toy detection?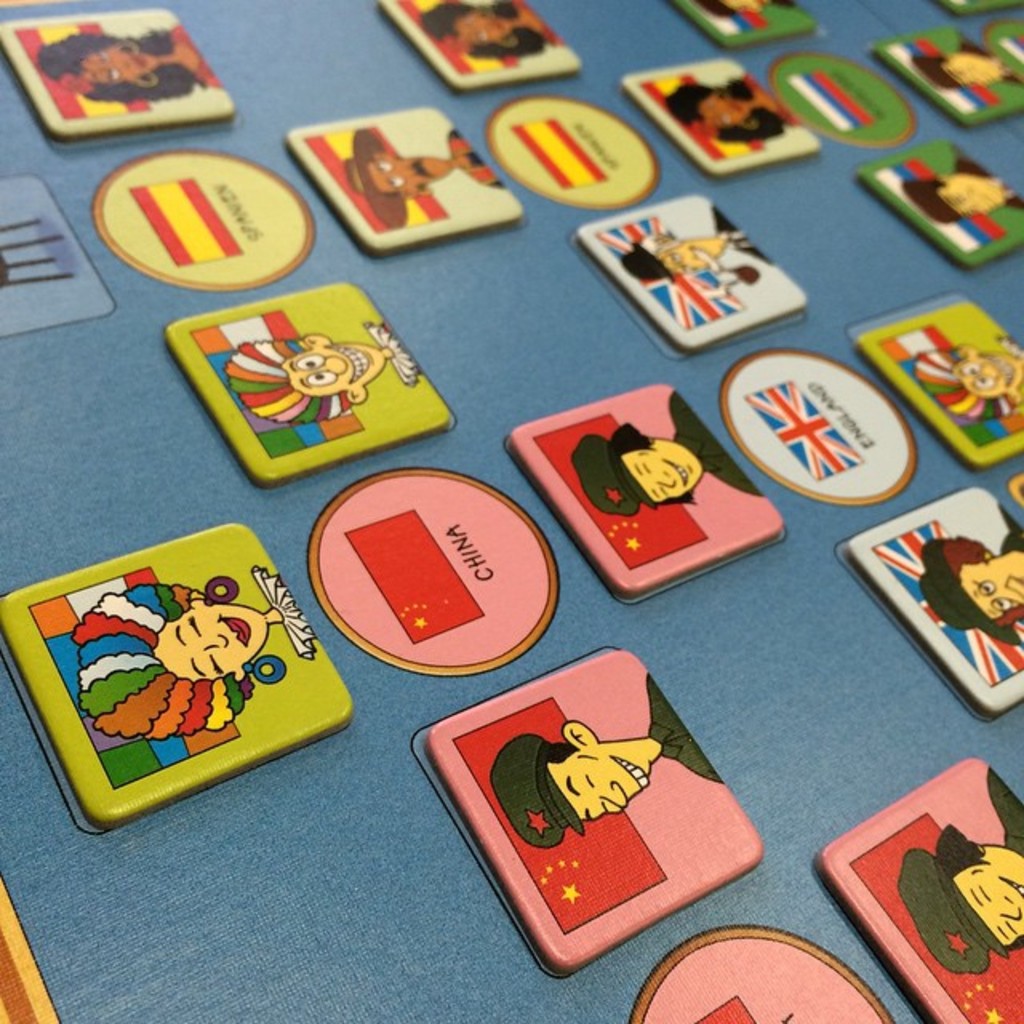
674, 0, 816, 51
